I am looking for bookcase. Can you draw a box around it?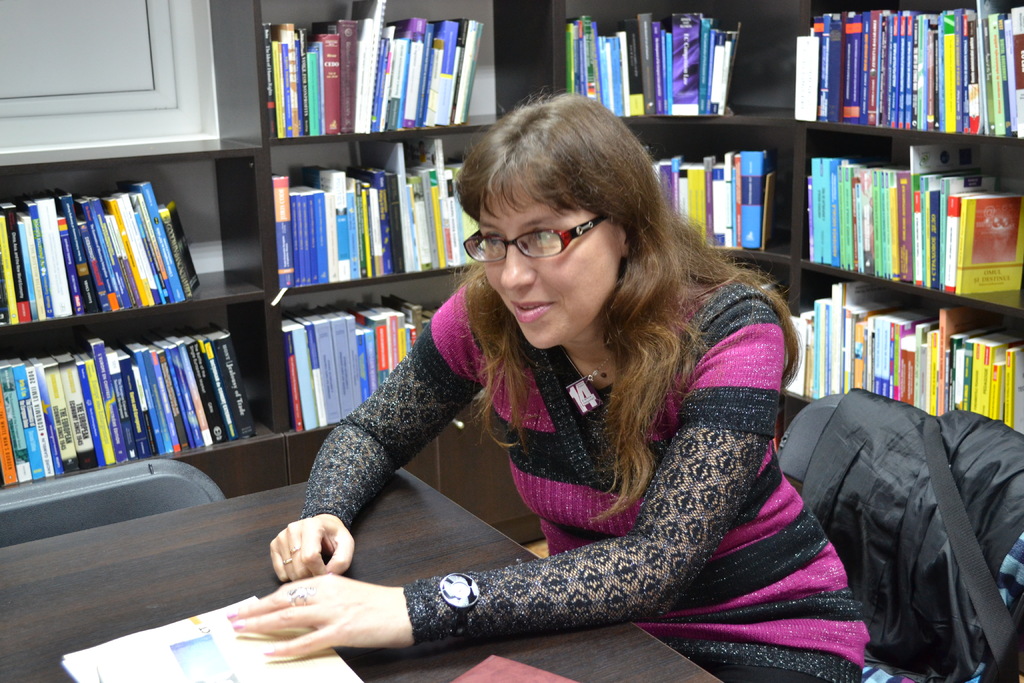
Sure, the bounding box is pyautogui.locateOnScreen(754, 14, 1023, 466).
